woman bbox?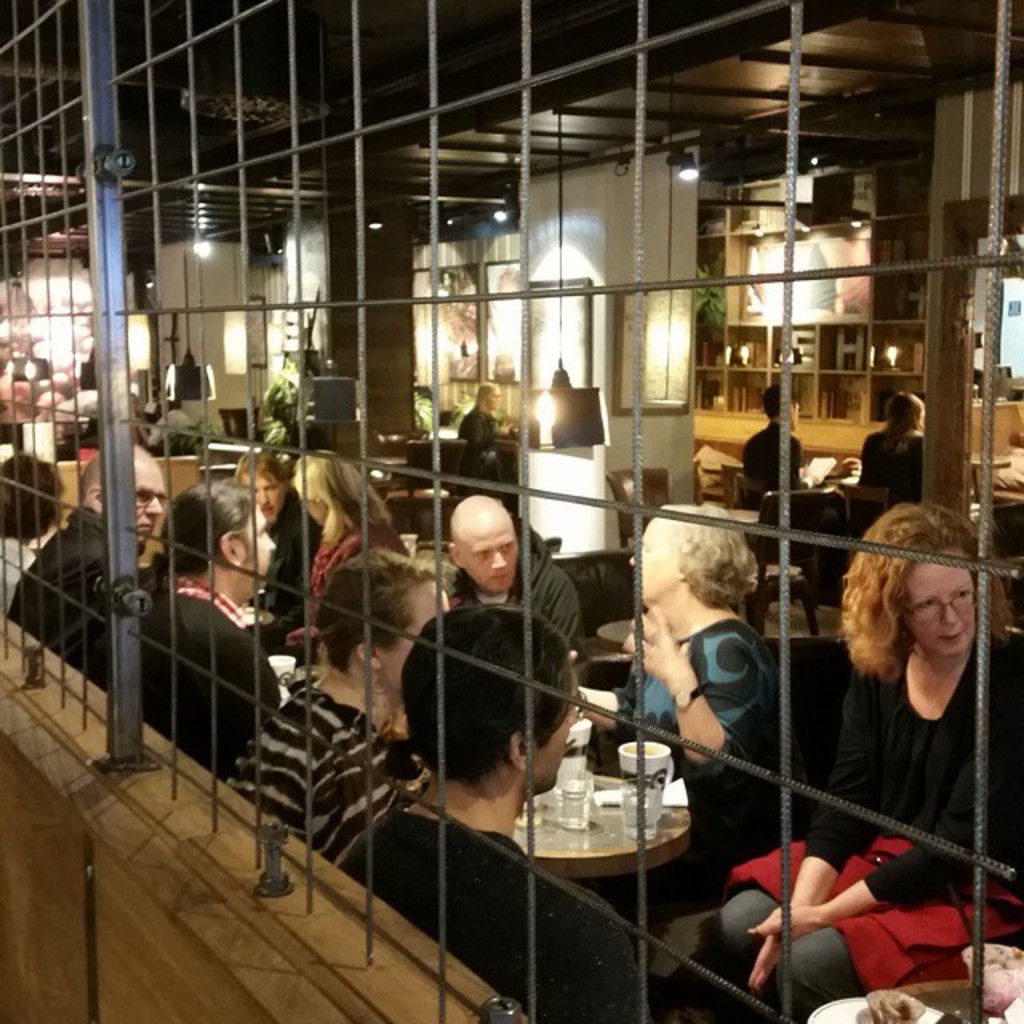
pyautogui.locateOnScreen(232, 539, 456, 885)
